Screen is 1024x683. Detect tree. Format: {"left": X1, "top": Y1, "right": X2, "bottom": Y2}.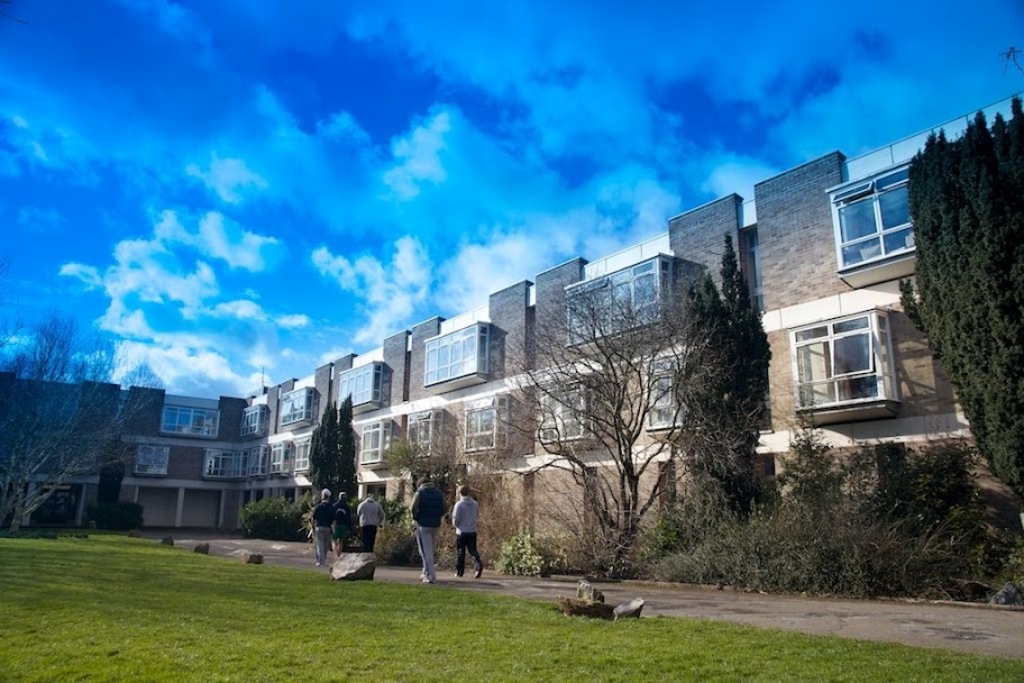
{"left": 922, "top": 85, "right": 1013, "bottom": 448}.
